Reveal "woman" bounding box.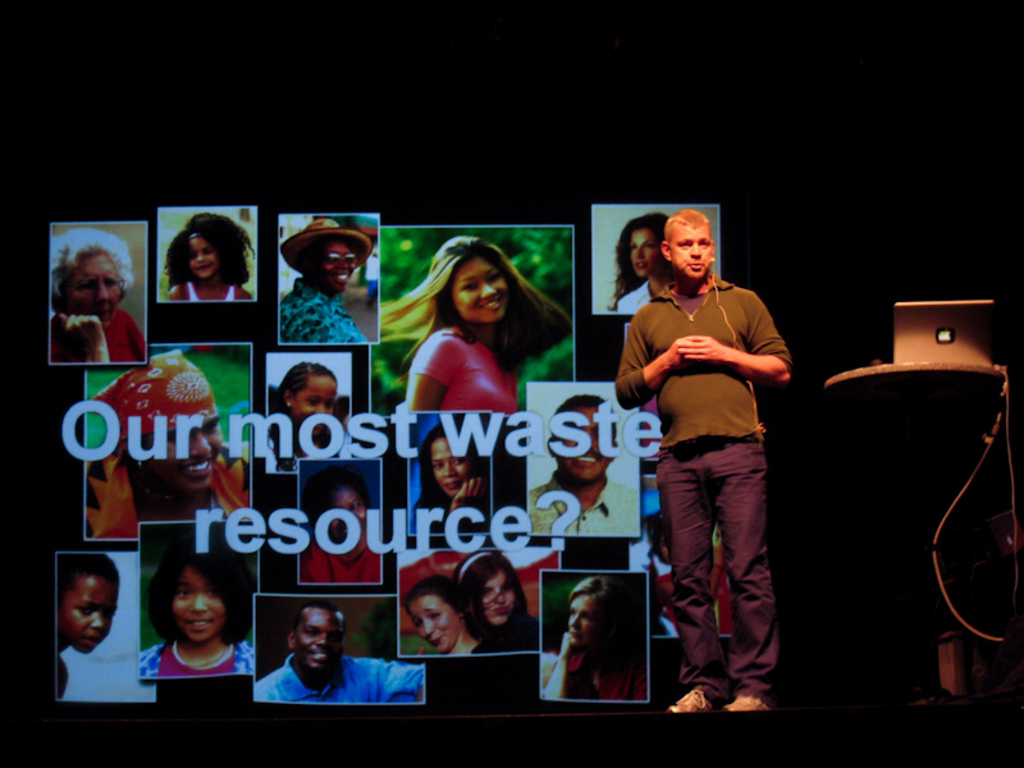
Revealed: rect(399, 261, 571, 407).
